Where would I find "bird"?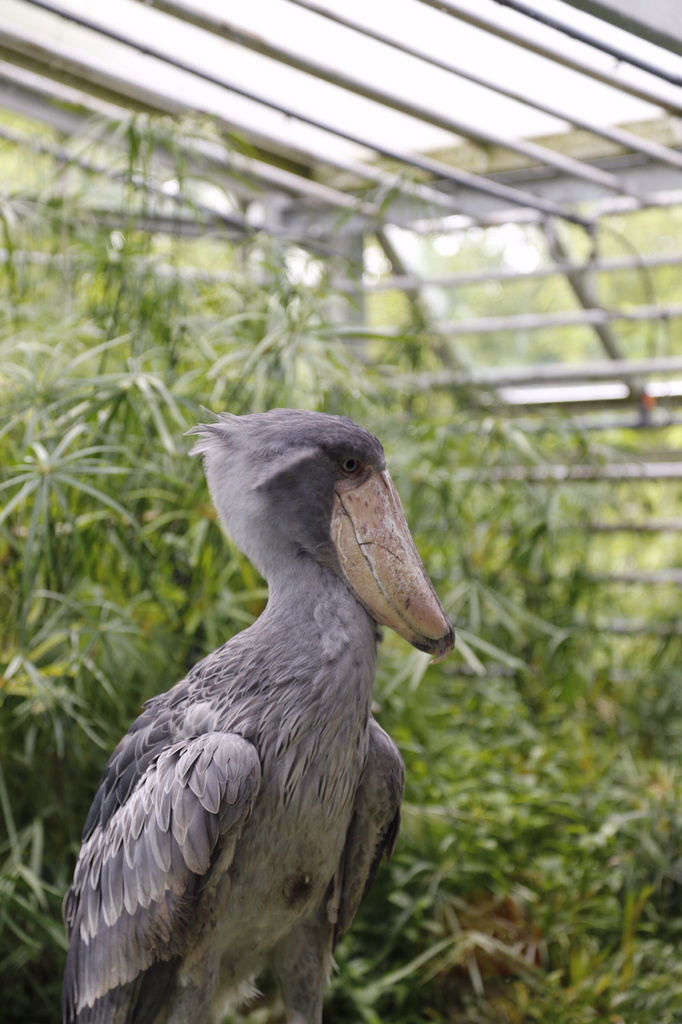
At BBox(52, 399, 452, 1023).
